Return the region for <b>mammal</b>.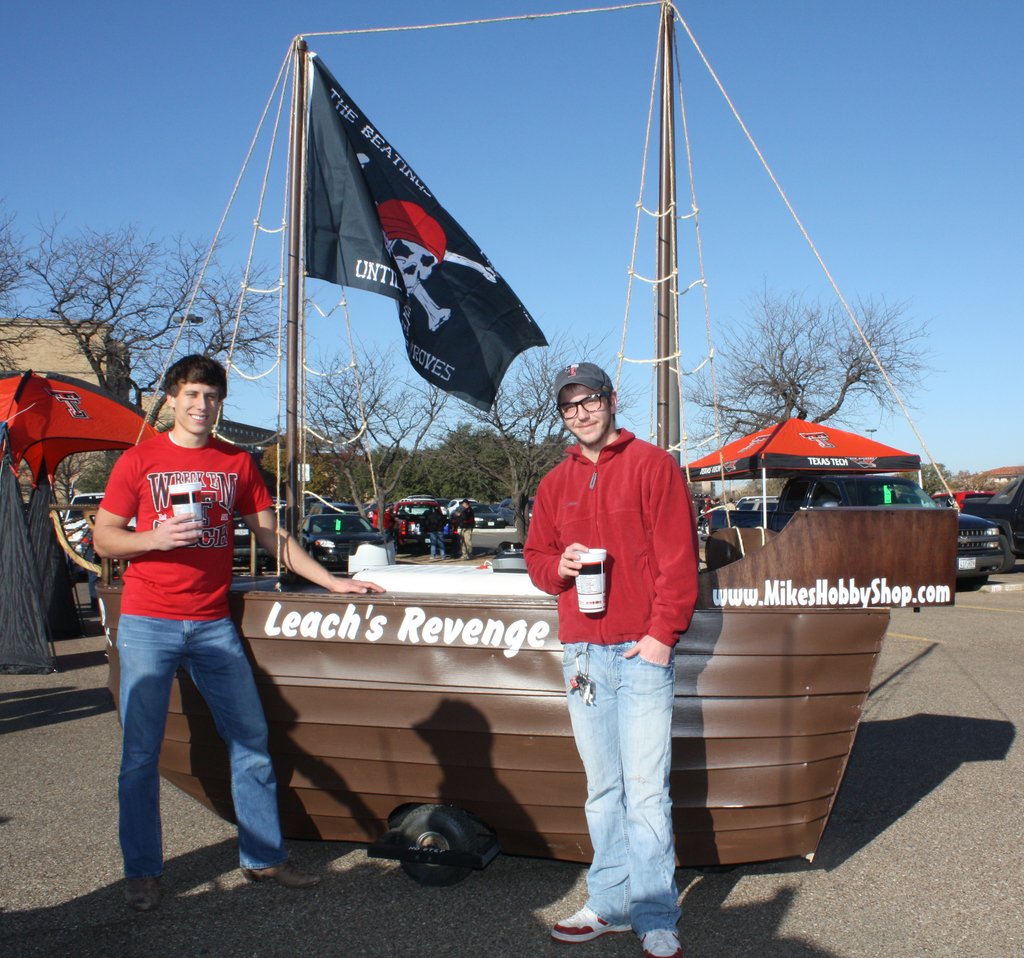
region(382, 500, 396, 548).
